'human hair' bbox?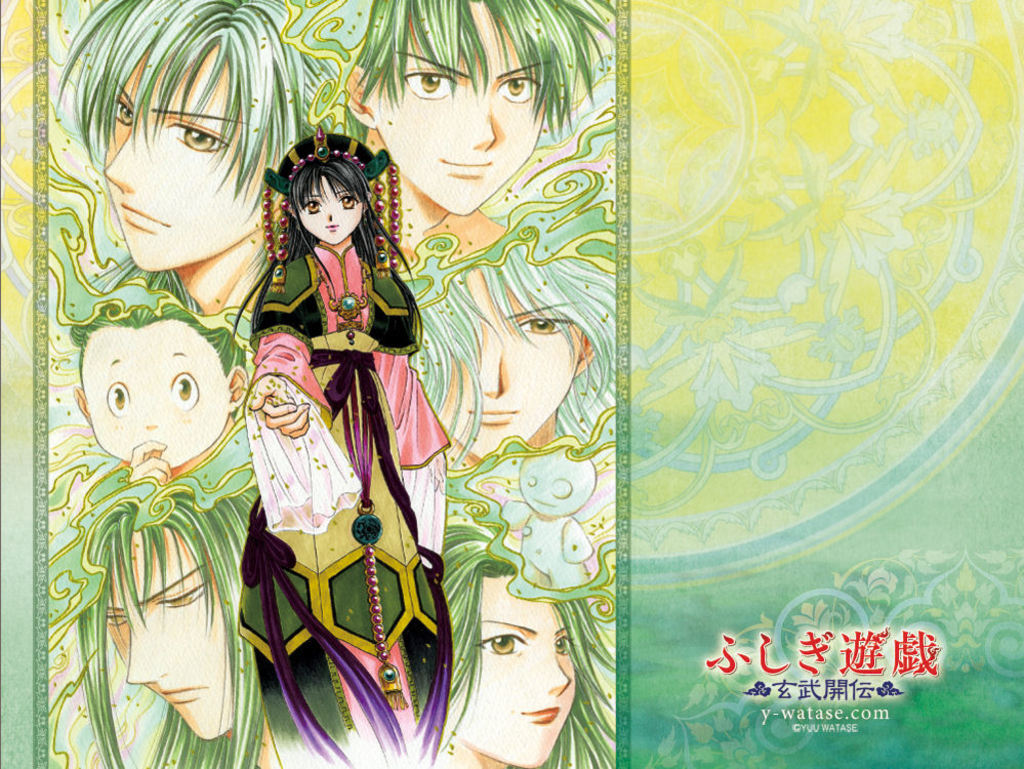
224,152,420,352
